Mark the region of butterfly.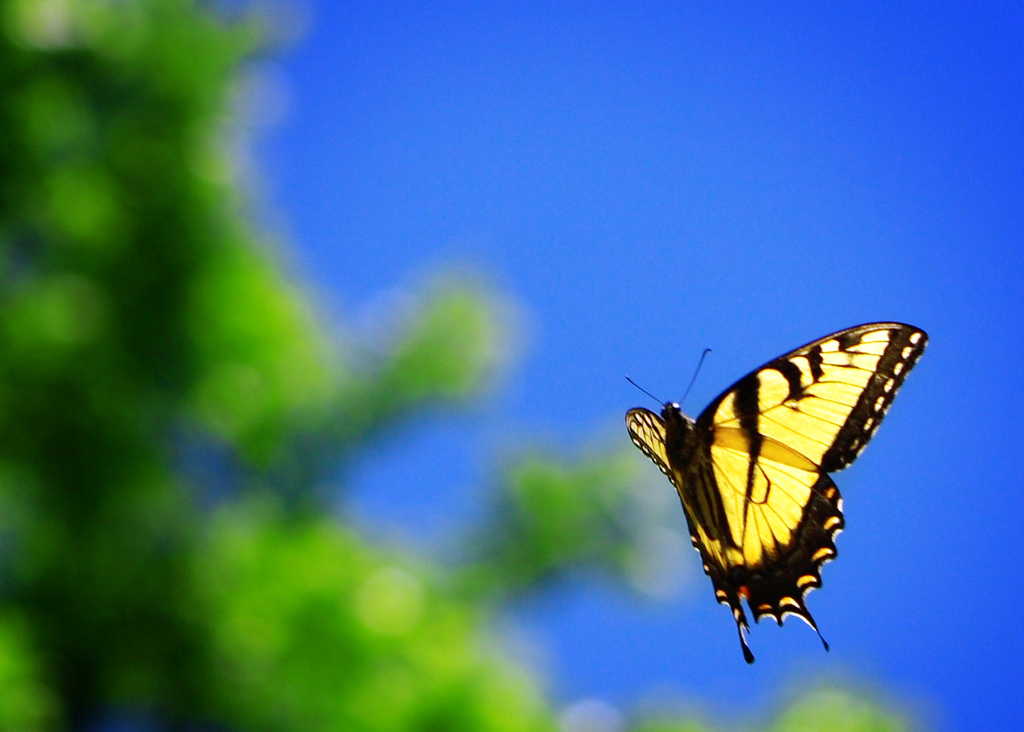
Region: BBox(616, 319, 918, 661).
